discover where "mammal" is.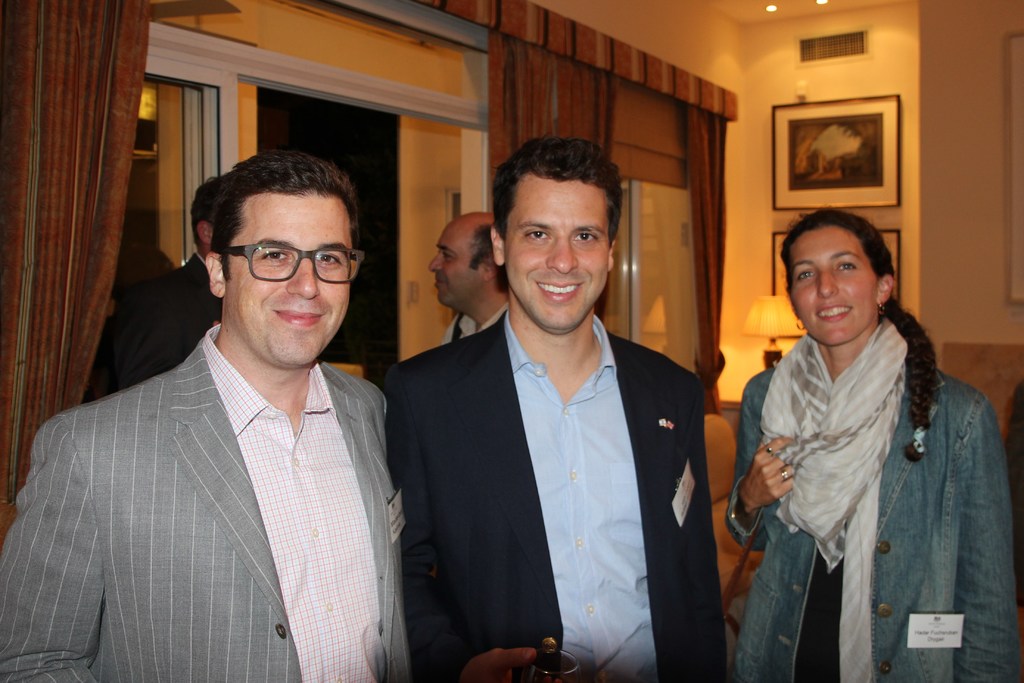
Discovered at pyautogui.locateOnScreen(113, 169, 227, 394).
